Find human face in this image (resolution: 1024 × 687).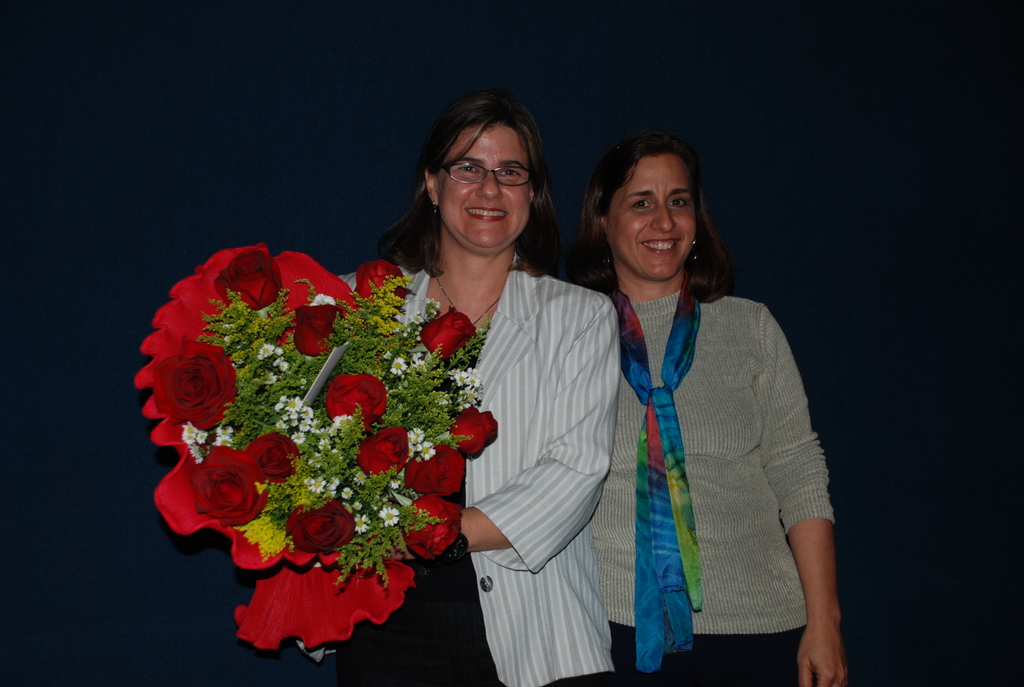
605/152/696/280.
